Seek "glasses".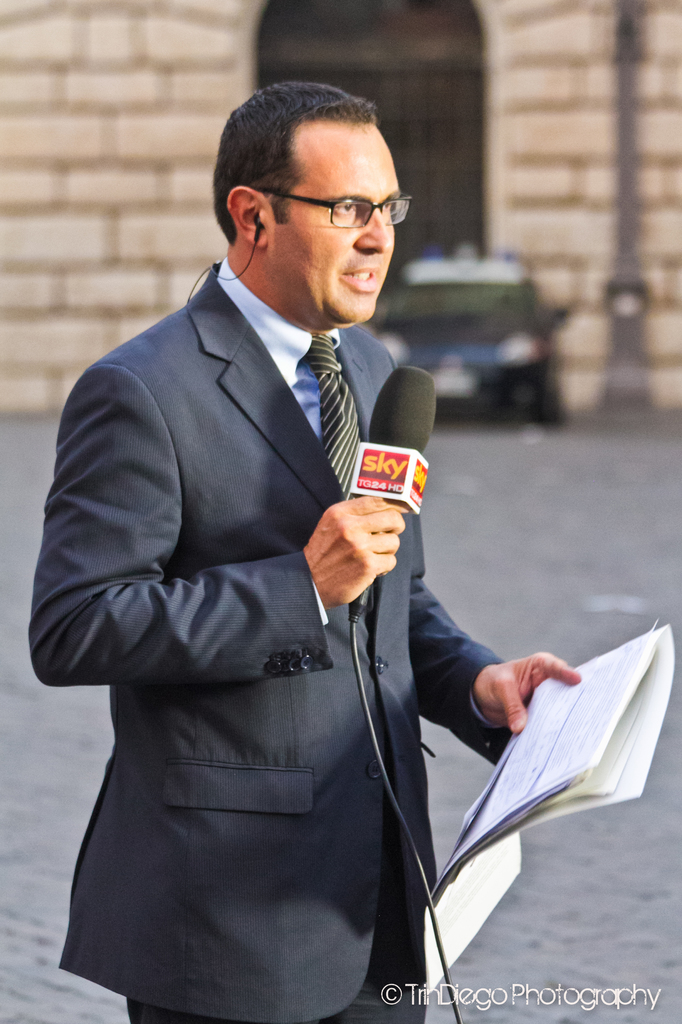
[left=286, top=177, right=403, bottom=236].
